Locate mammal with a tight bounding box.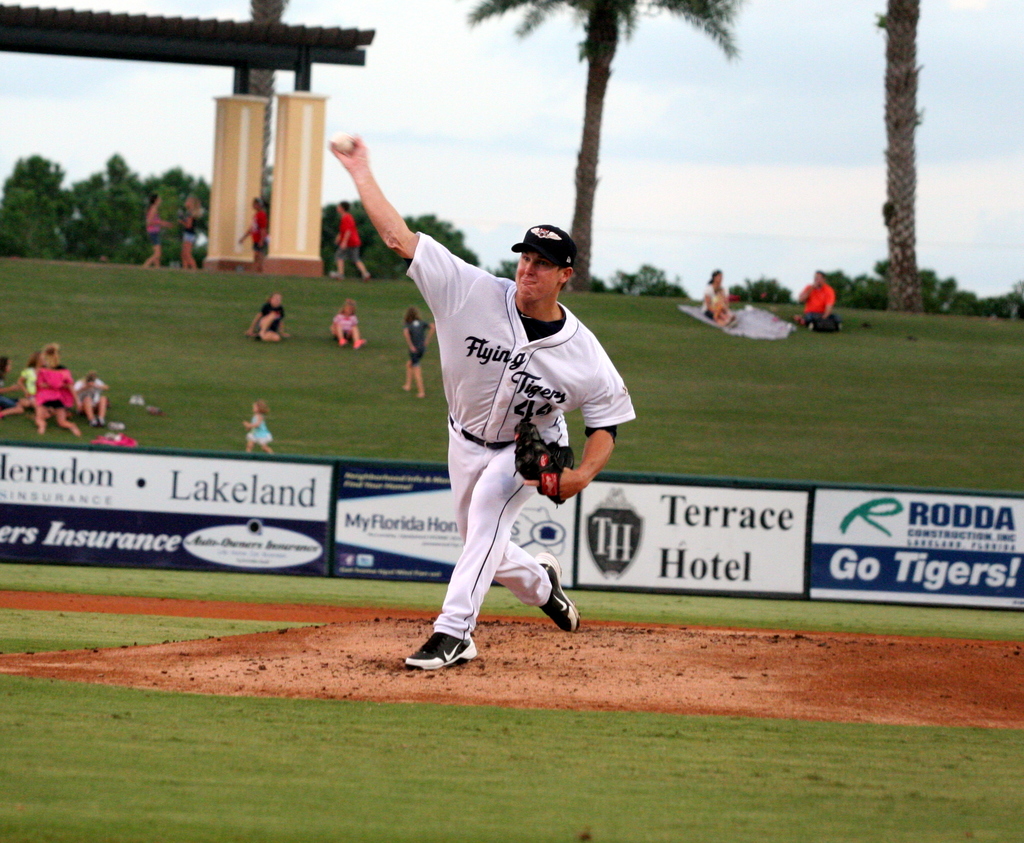
bbox=(701, 266, 733, 330).
